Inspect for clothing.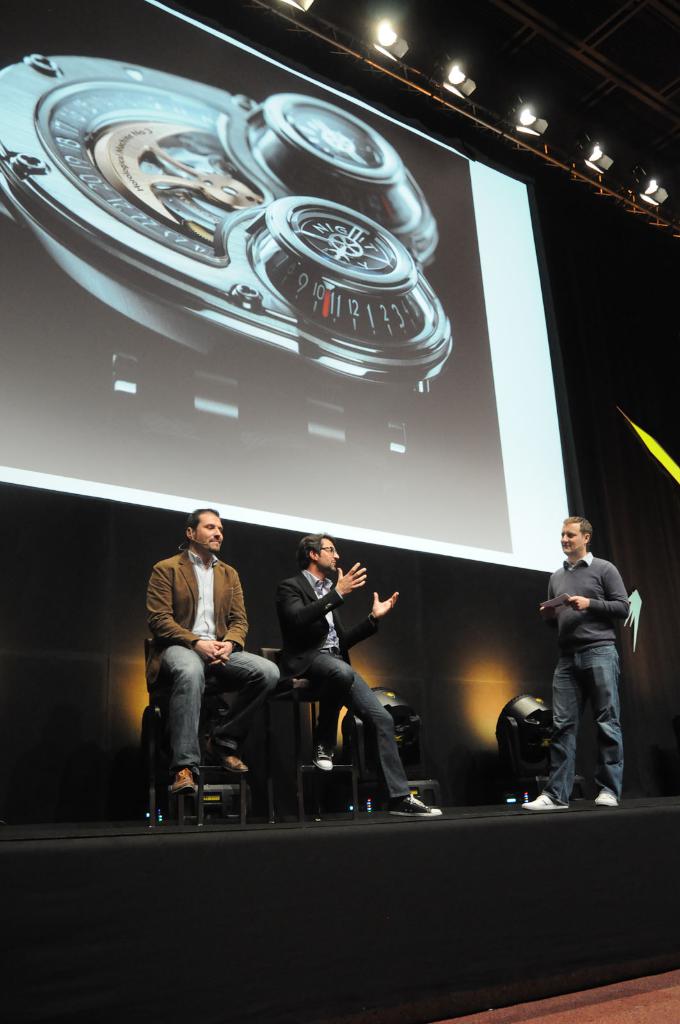
Inspection: [x1=143, y1=542, x2=278, y2=780].
